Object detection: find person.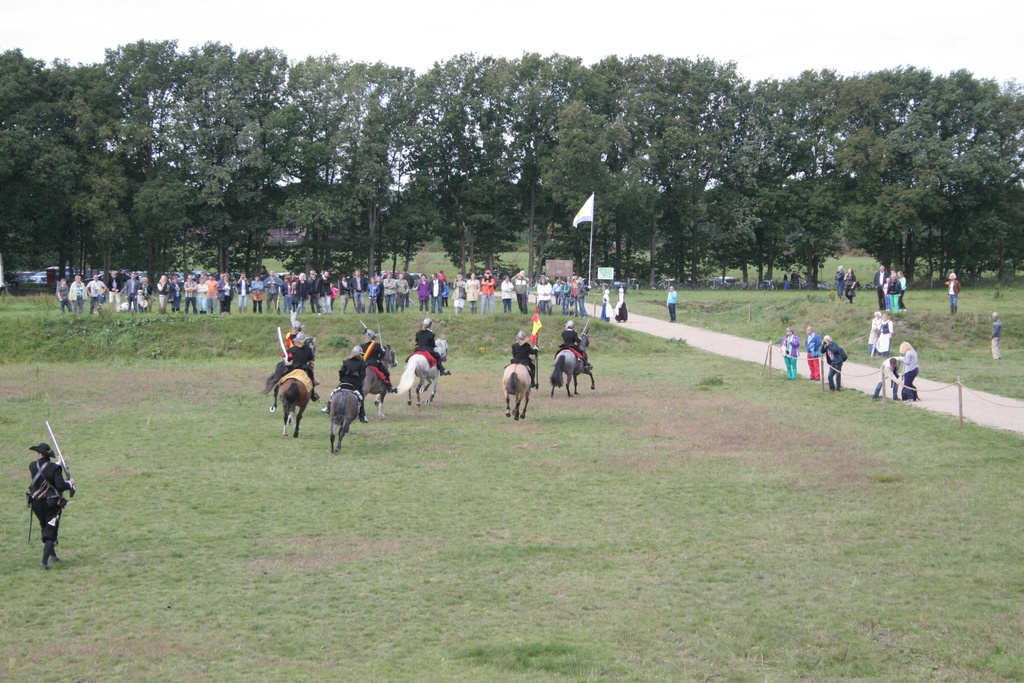
pyautogui.locateOnScreen(873, 265, 886, 306).
